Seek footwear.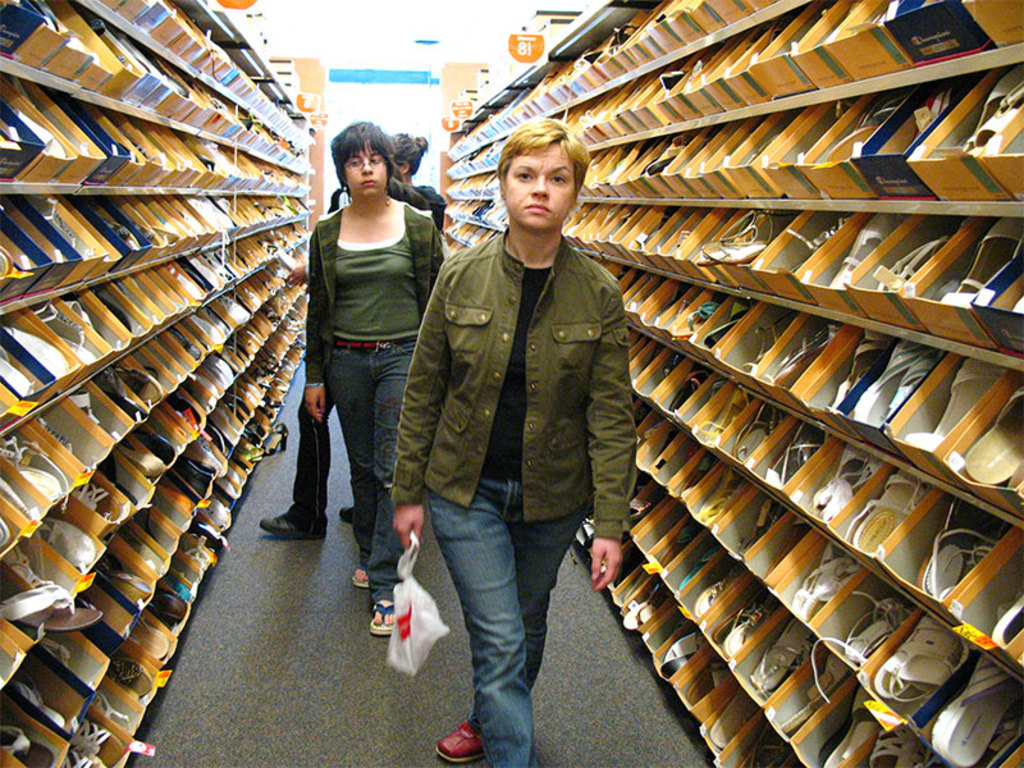
259 506 328 543.
